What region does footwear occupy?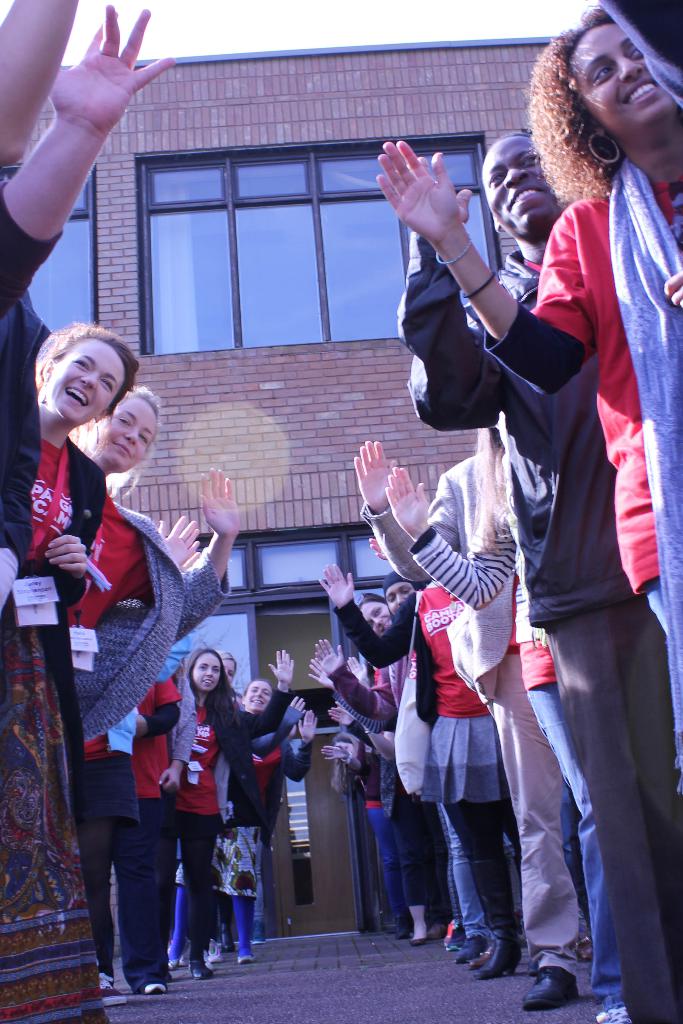
bbox=(516, 970, 584, 1011).
